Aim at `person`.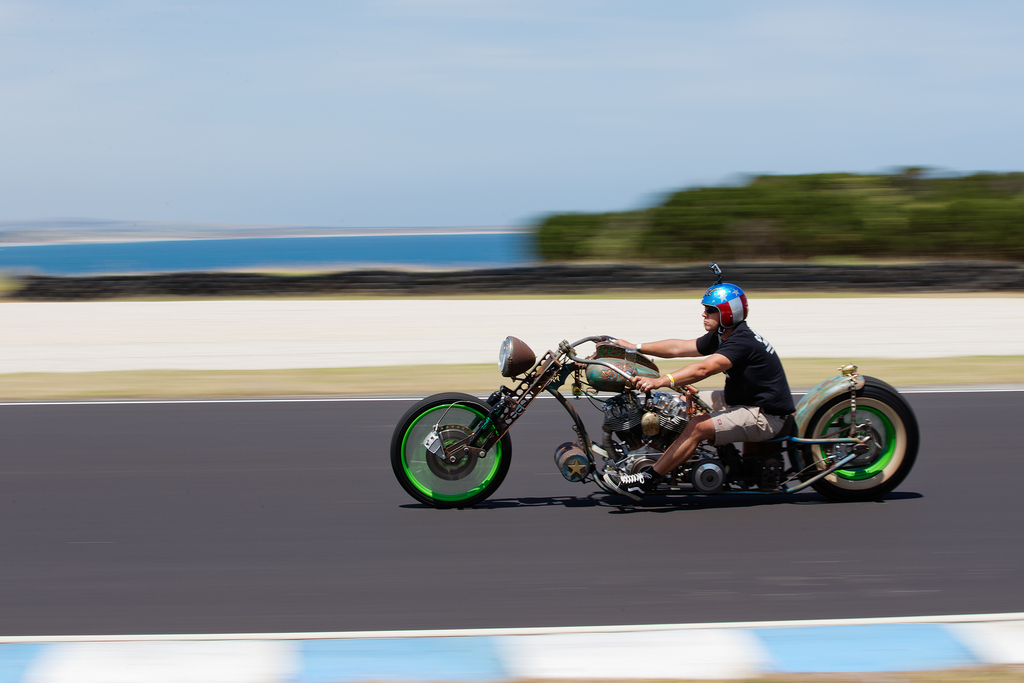
Aimed at select_region(603, 285, 797, 500).
